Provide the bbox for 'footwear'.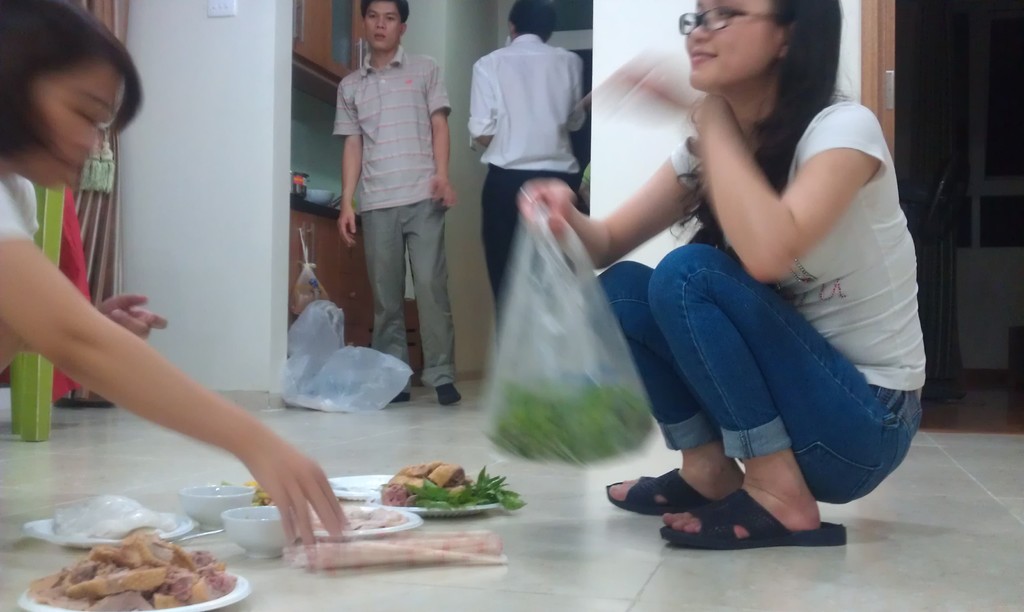
{"x1": 652, "y1": 485, "x2": 848, "y2": 552}.
